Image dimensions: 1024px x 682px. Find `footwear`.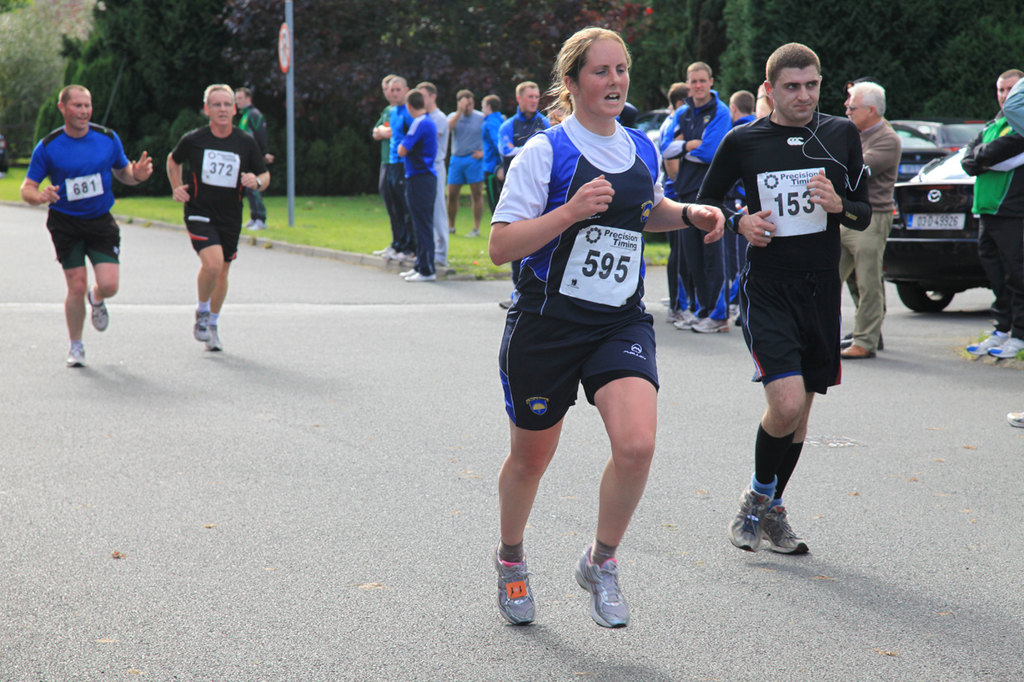
[left=988, top=338, right=1023, bottom=361].
